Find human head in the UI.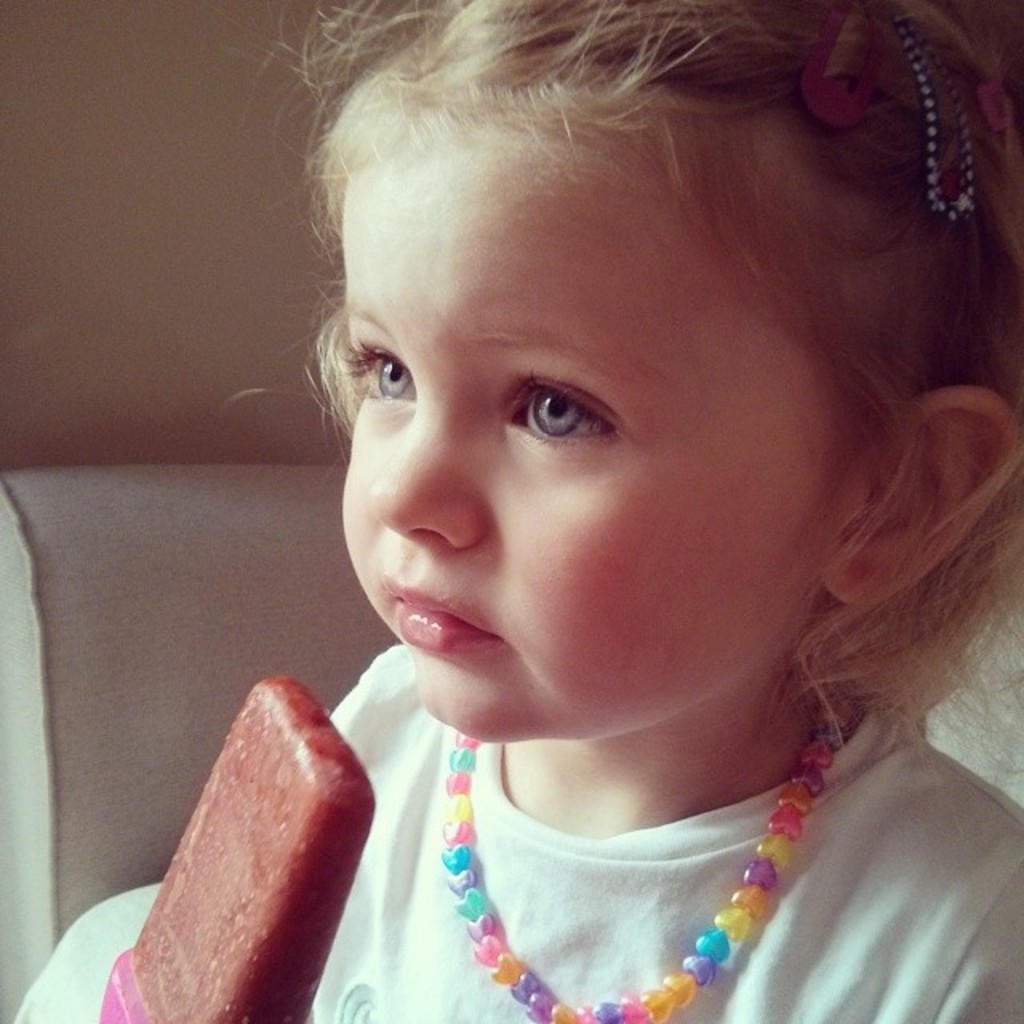
UI element at 339:6:1021:858.
